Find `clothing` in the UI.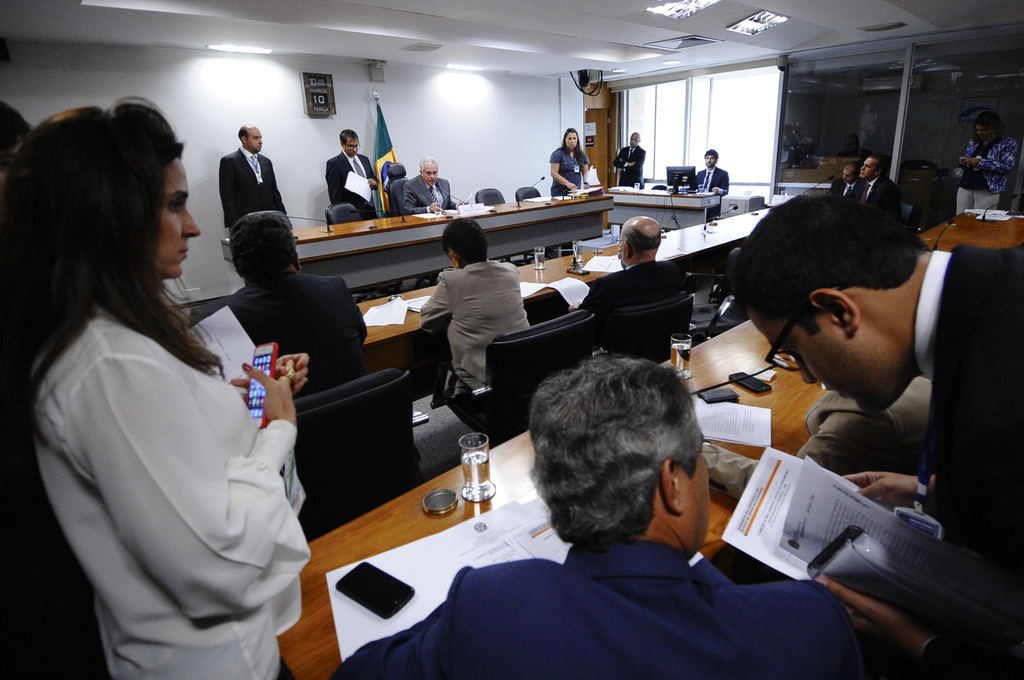
UI element at 698 164 730 215.
